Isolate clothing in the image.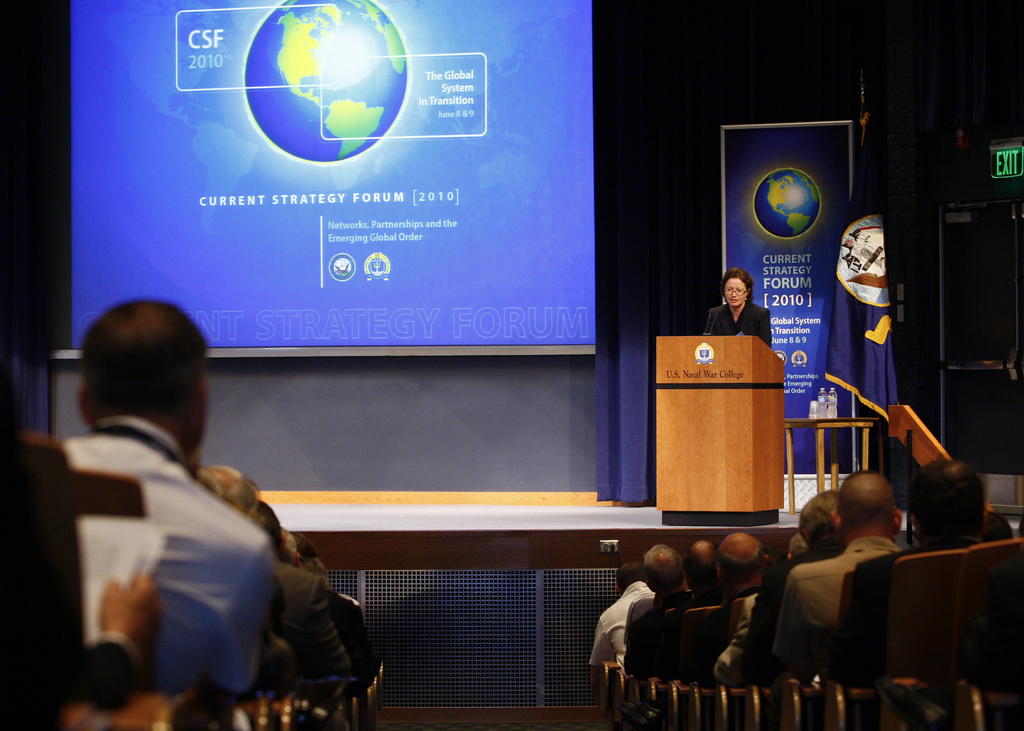
Isolated region: bbox(78, 390, 291, 723).
